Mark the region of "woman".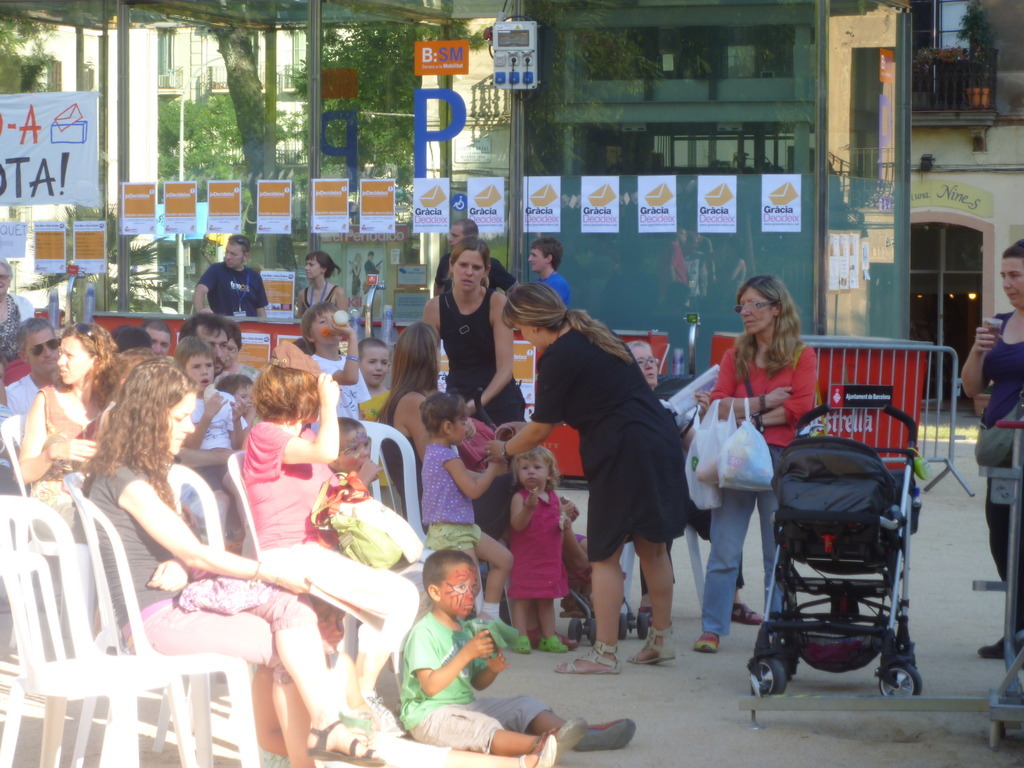
Region: (416,234,528,428).
